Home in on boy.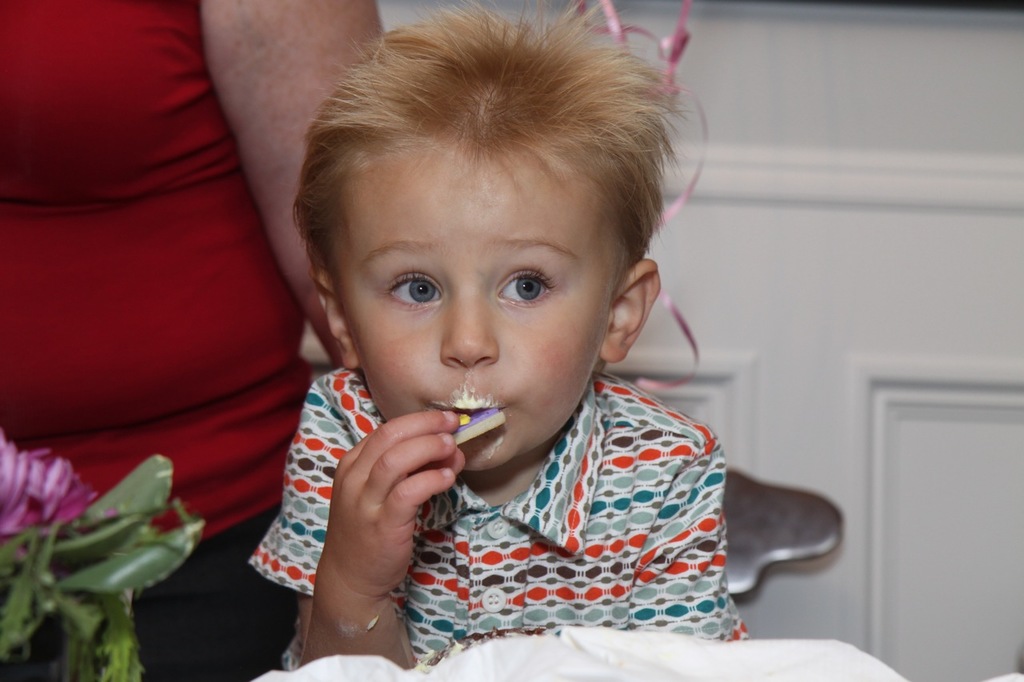
Homed in at crop(234, 0, 749, 668).
